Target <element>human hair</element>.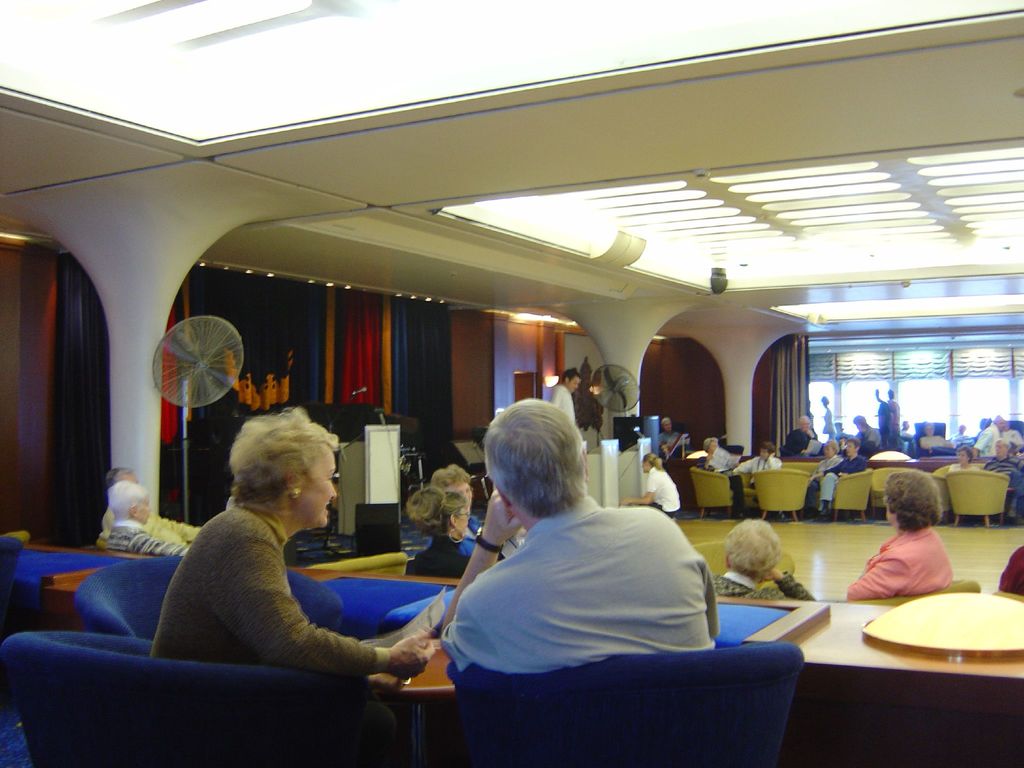
Target region: 703 438 714 452.
